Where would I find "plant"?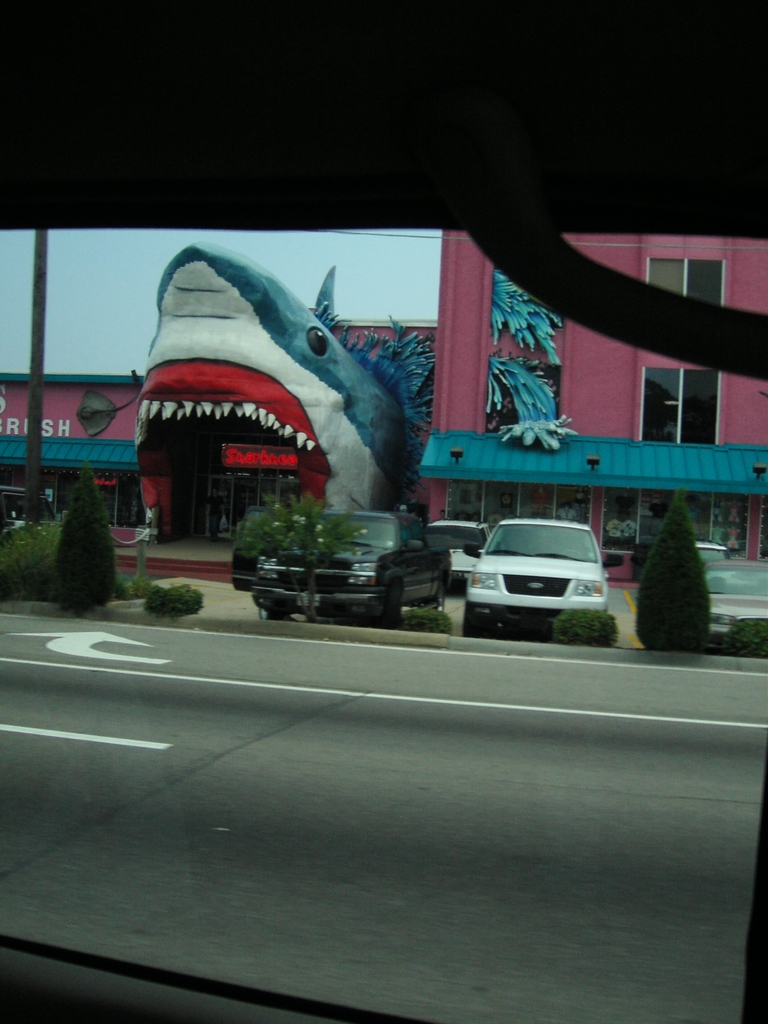
At bbox=[53, 461, 111, 618].
